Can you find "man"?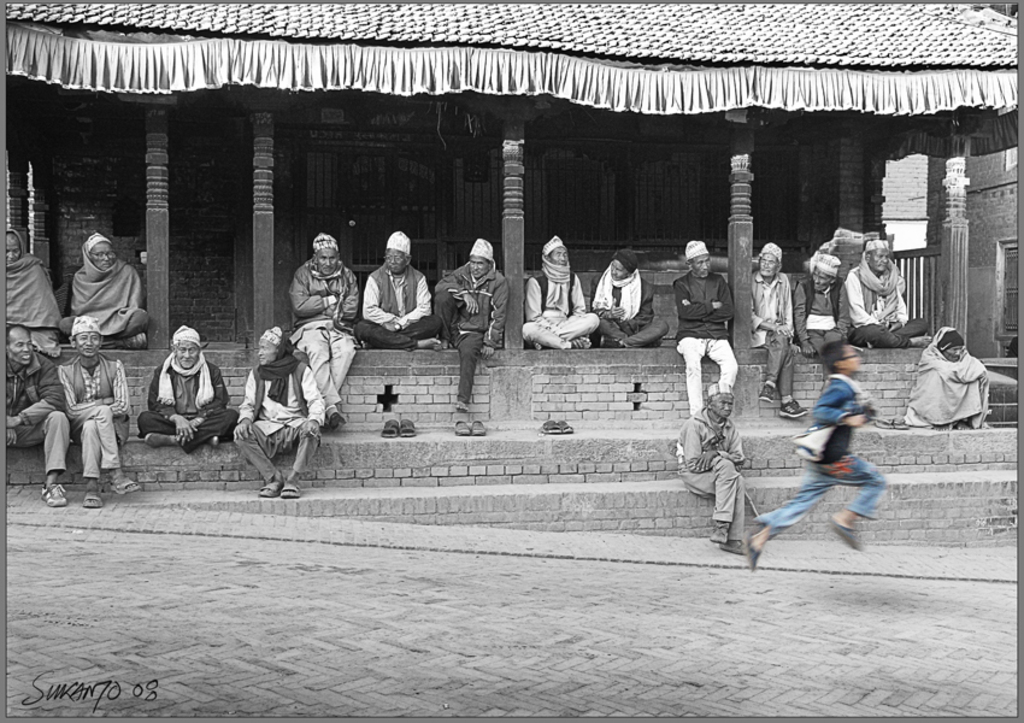
Yes, bounding box: [left=847, top=241, right=931, bottom=349].
